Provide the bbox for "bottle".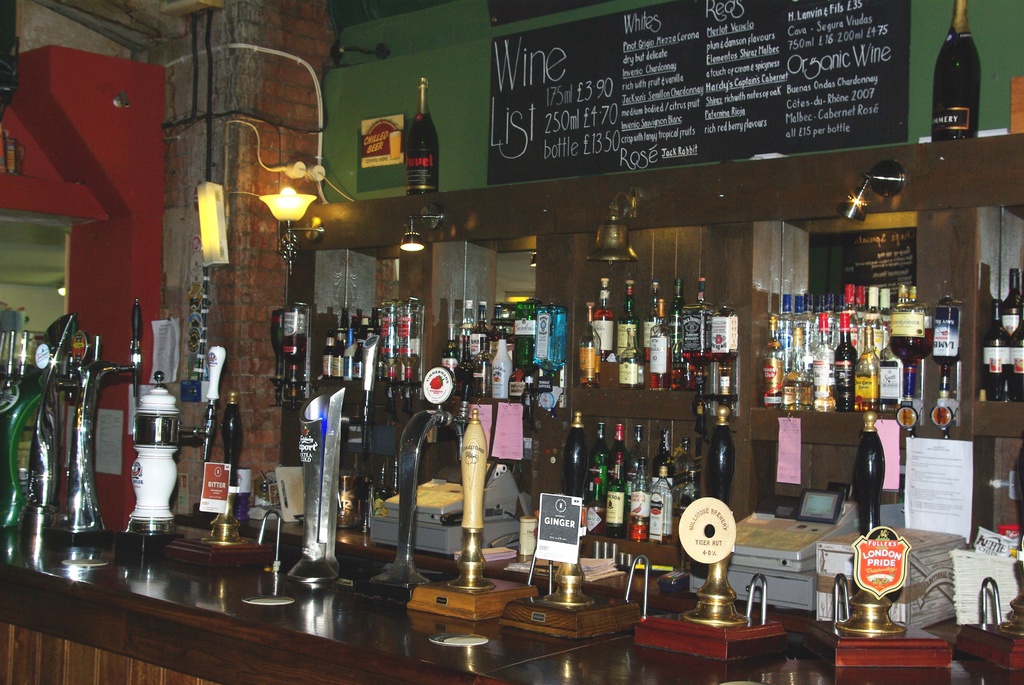
[left=338, top=348, right=358, bottom=374].
